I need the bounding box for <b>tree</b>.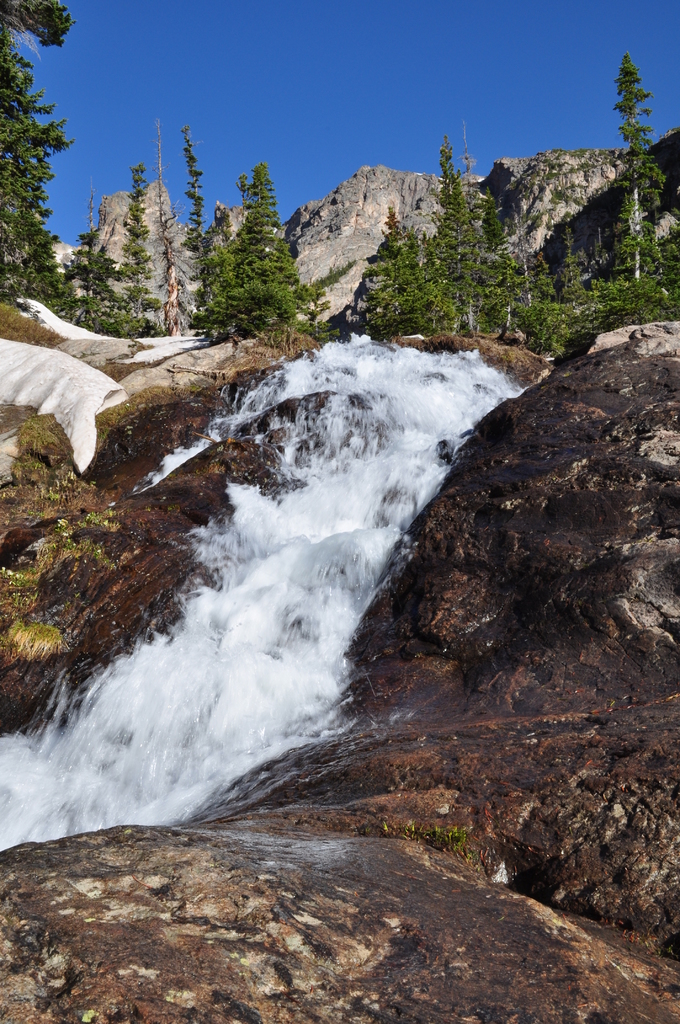
Here it is: x1=425, y1=145, x2=496, y2=340.
